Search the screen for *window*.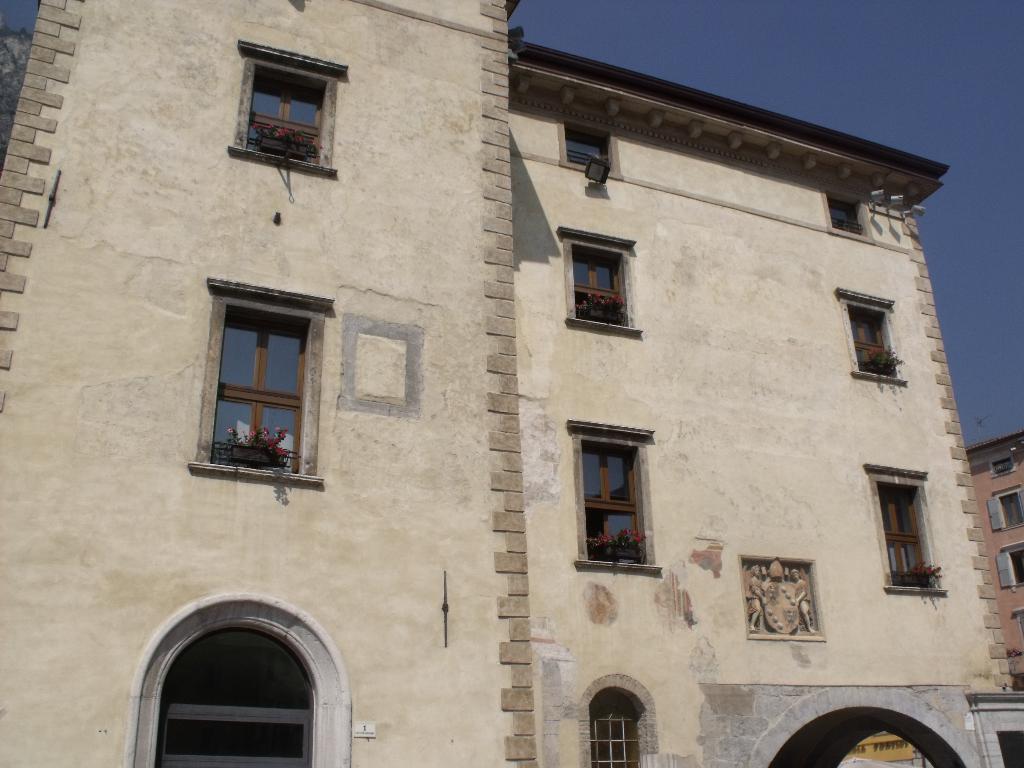
Found at pyautogui.locateOnScreen(566, 233, 641, 336).
